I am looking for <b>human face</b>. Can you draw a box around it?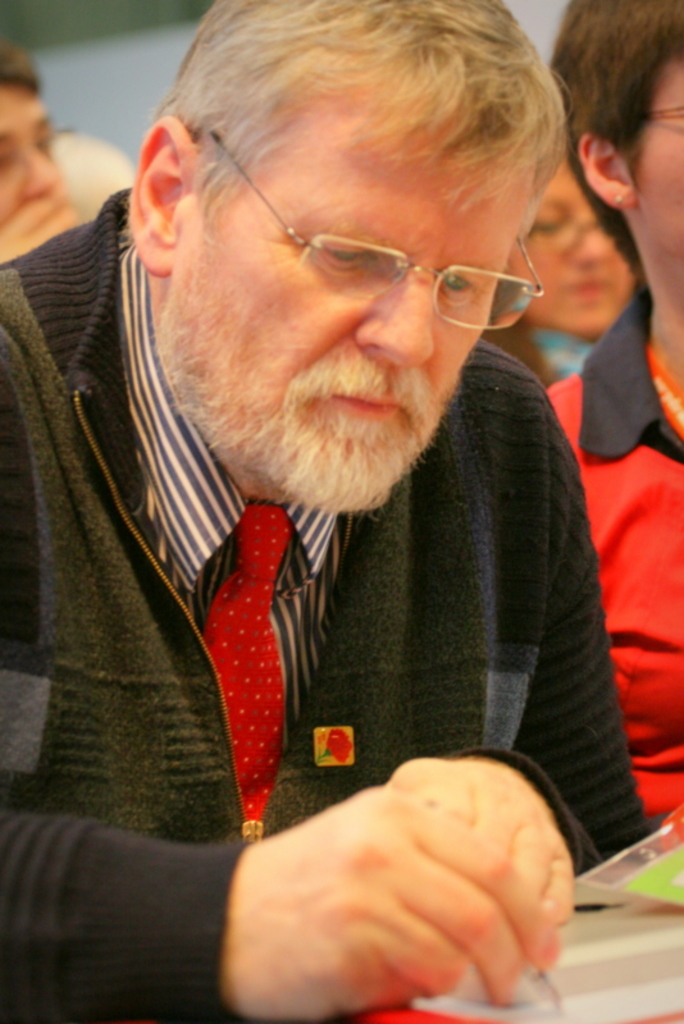
Sure, the bounding box is locate(0, 79, 63, 232).
